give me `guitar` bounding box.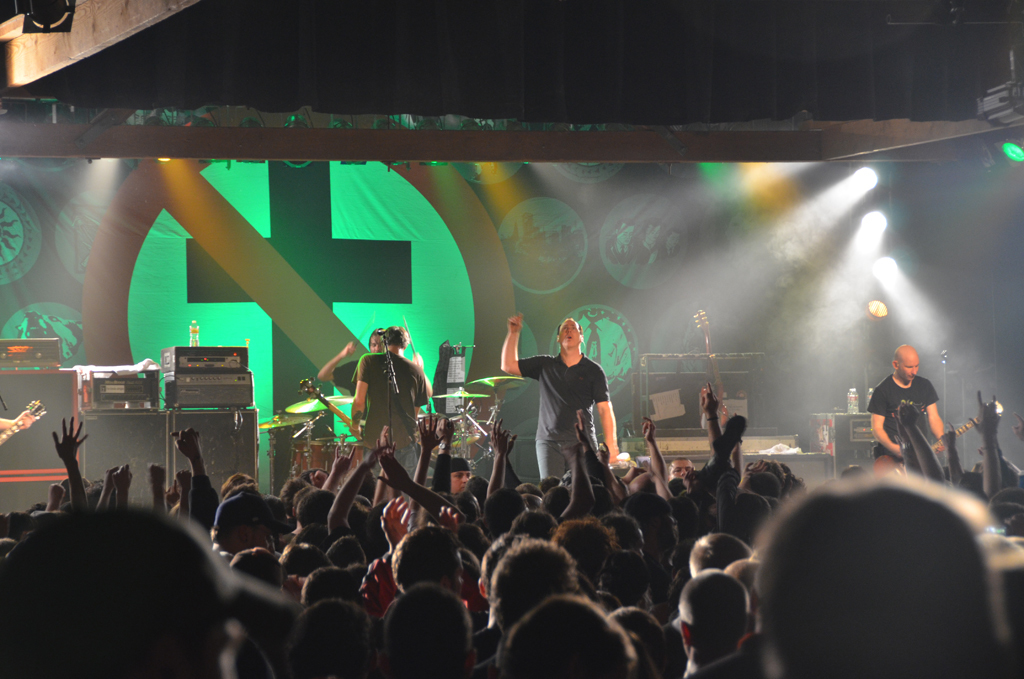
300,377,362,442.
